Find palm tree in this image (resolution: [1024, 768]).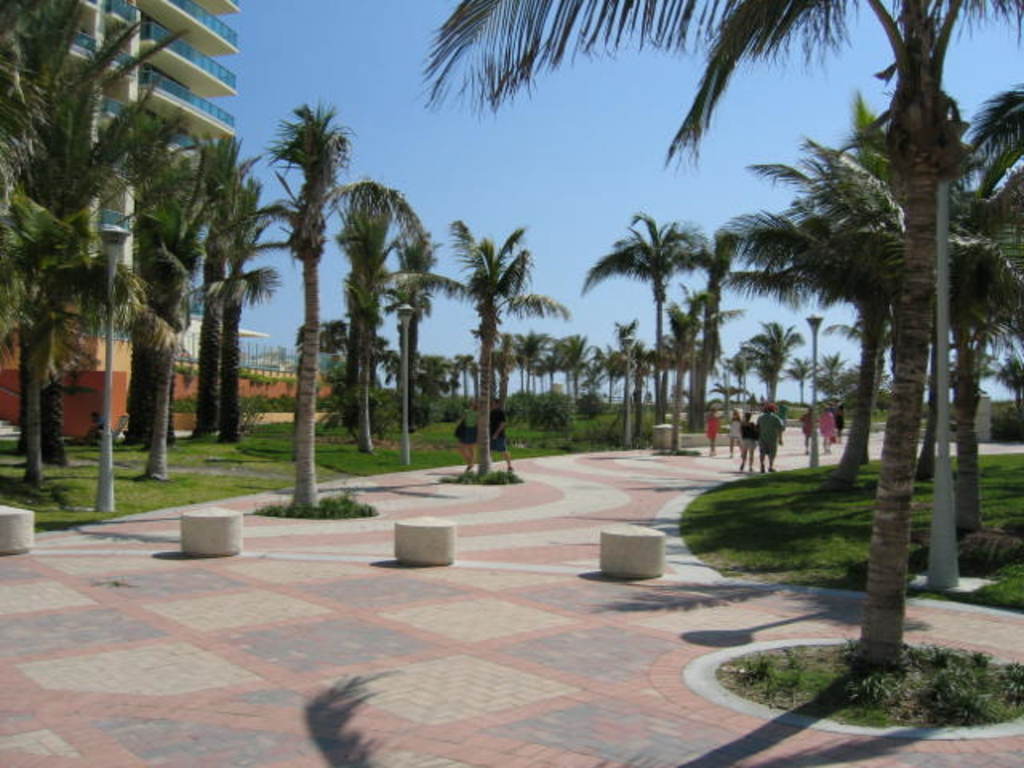
region(0, 214, 120, 422).
